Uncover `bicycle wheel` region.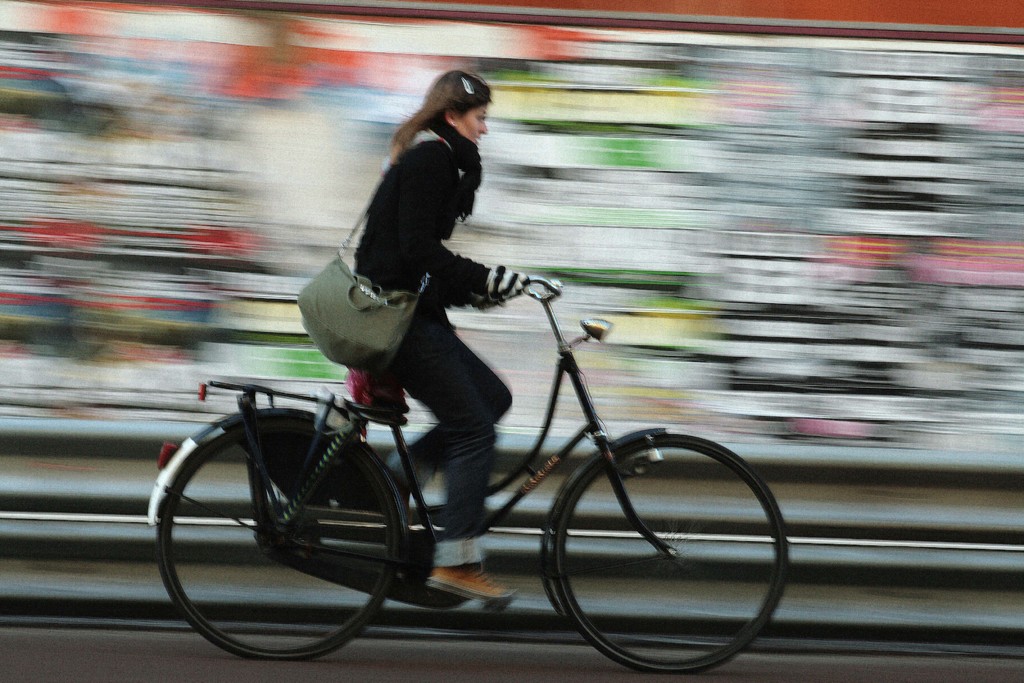
Uncovered: region(550, 431, 793, 675).
